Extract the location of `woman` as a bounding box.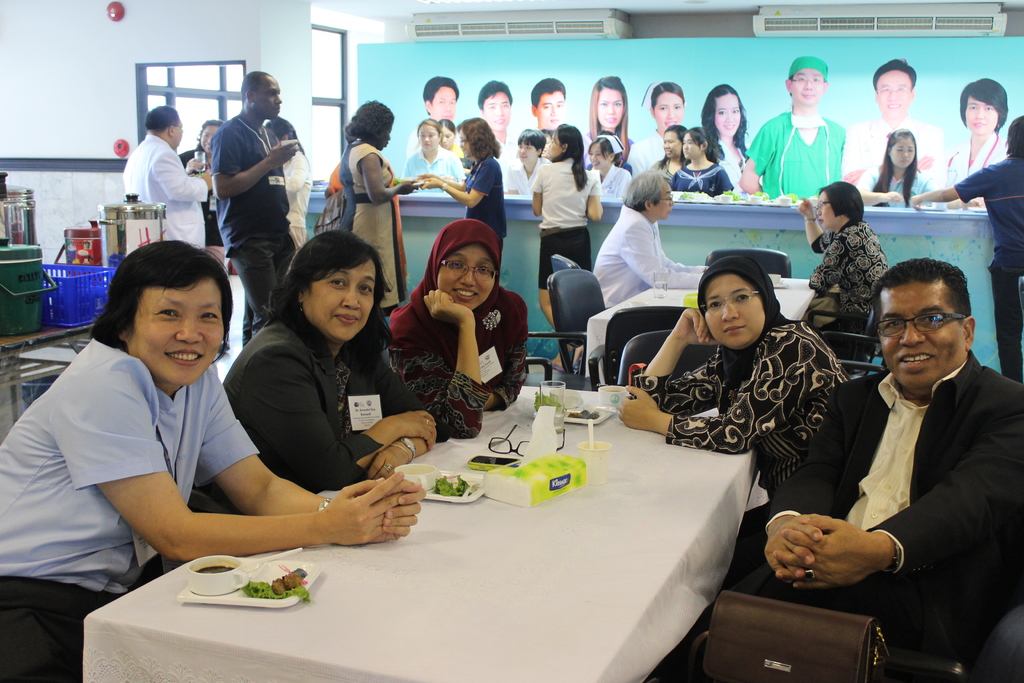
locate(614, 255, 852, 580).
